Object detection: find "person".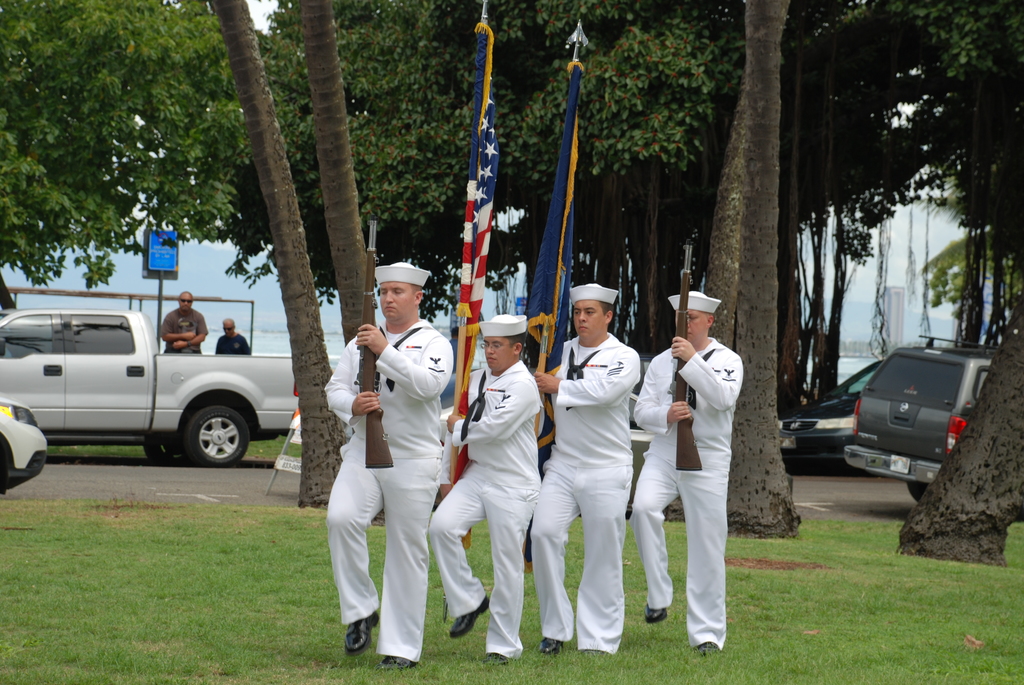
bbox=[157, 288, 212, 352].
